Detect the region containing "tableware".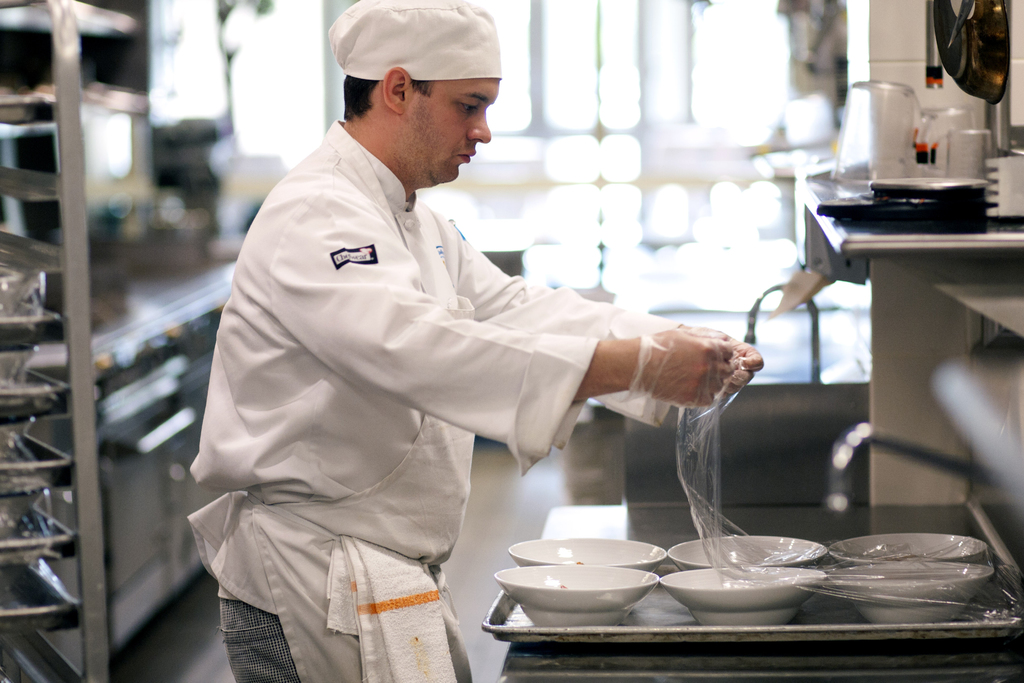
{"x1": 829, "y1": 83, "x2": 917, "y2": 195}.
